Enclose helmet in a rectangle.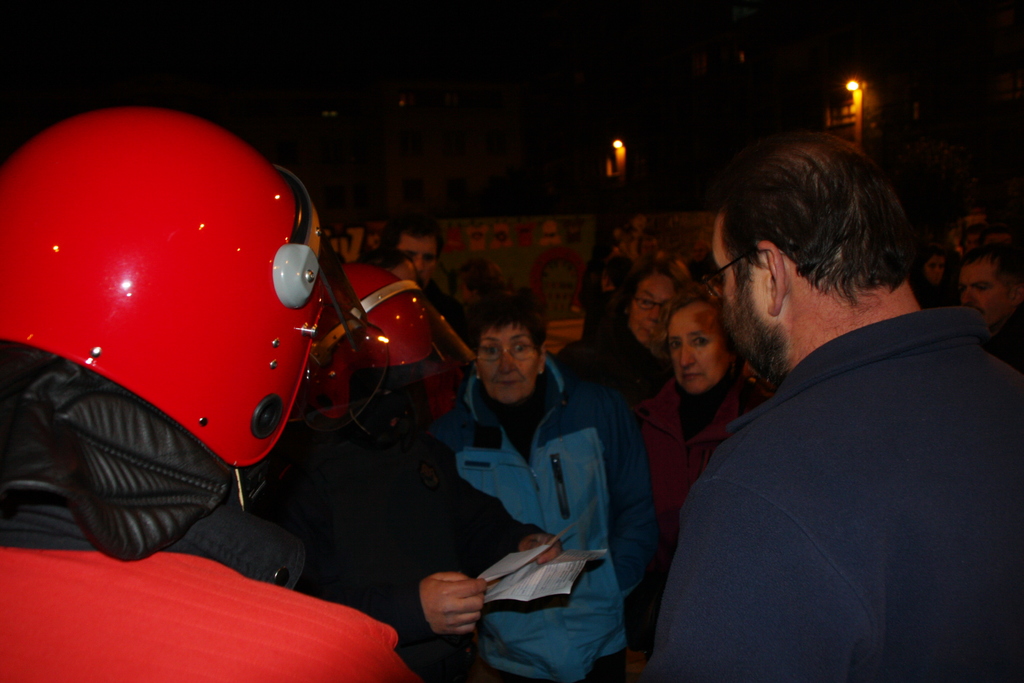
<bbox>319, 261, 438, 422</bbox>.
